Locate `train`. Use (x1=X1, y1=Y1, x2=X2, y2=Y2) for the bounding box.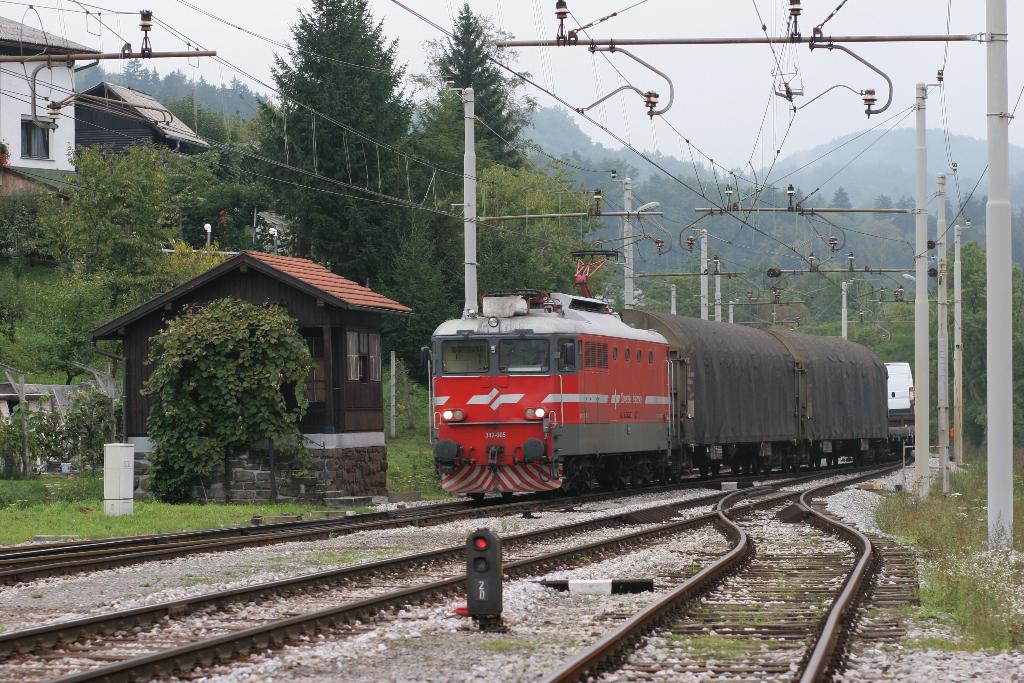
(x1=433, y1=247, x2=913, y2=498).
